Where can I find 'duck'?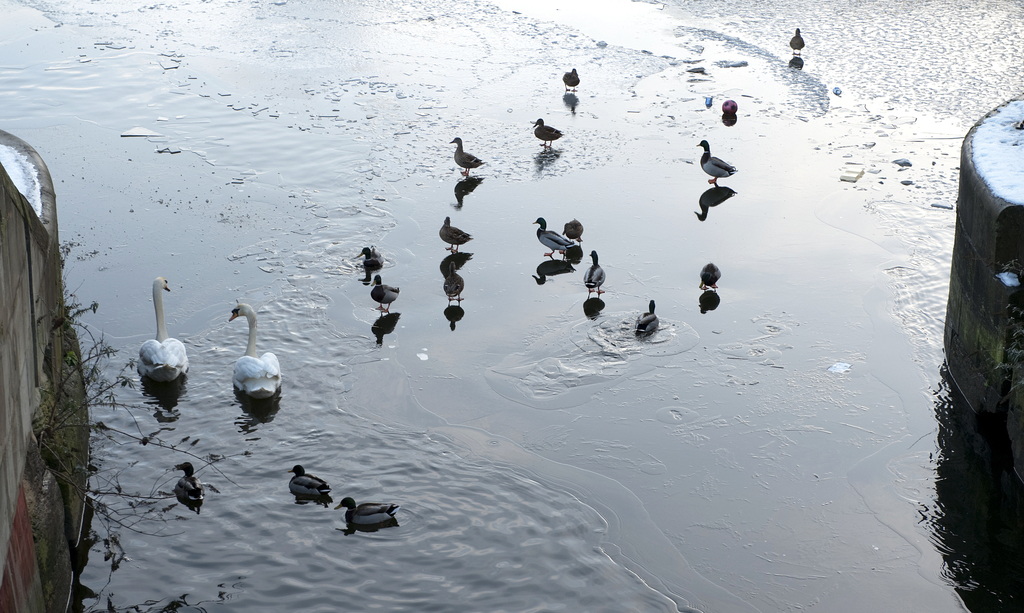
You can find it at x1=558, y1=63, x2=583, y2=92.
